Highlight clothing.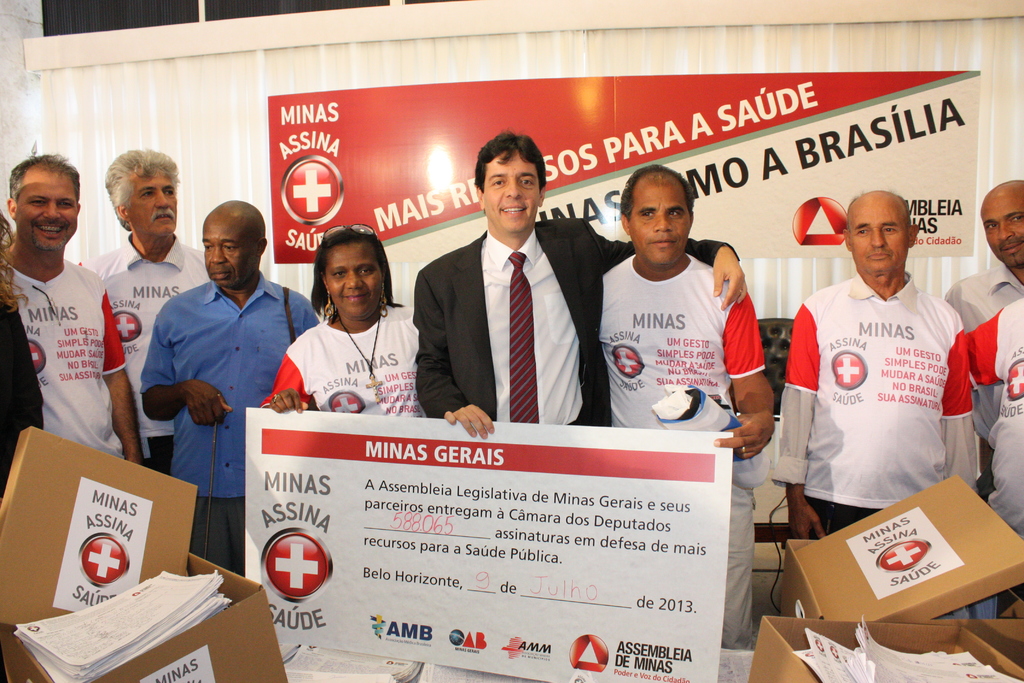
Highlighted region: <bbox>412, 204, 745, 420</bbox>.
